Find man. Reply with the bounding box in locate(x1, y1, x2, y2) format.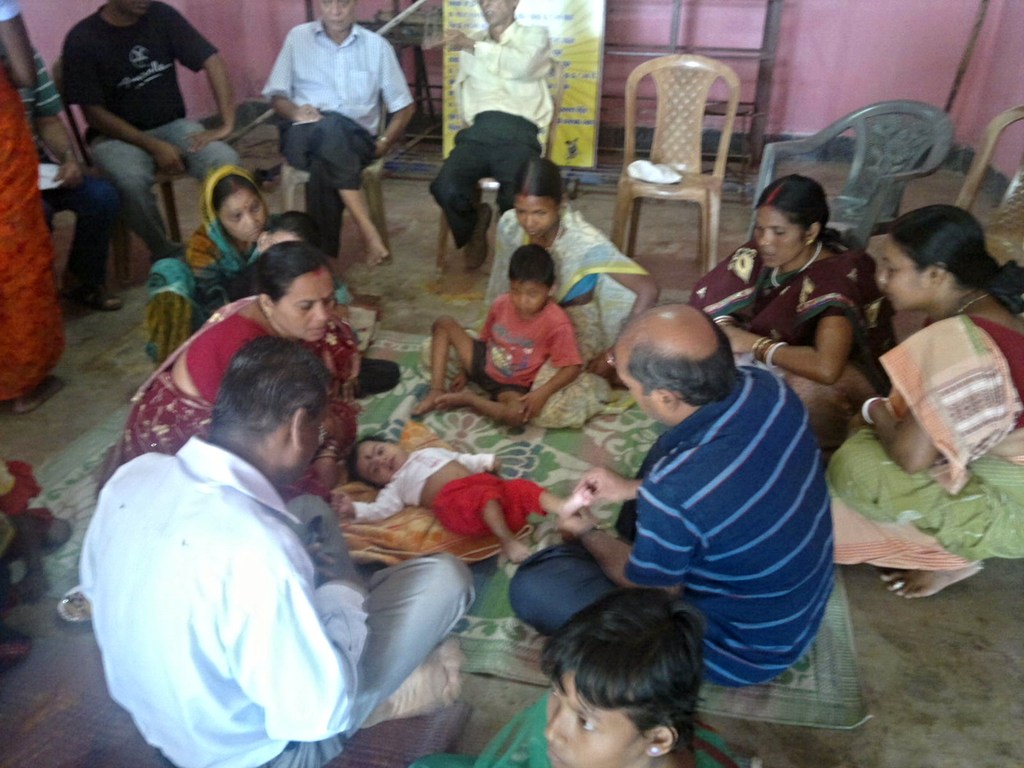
locate(62, 0, 242, 258).
